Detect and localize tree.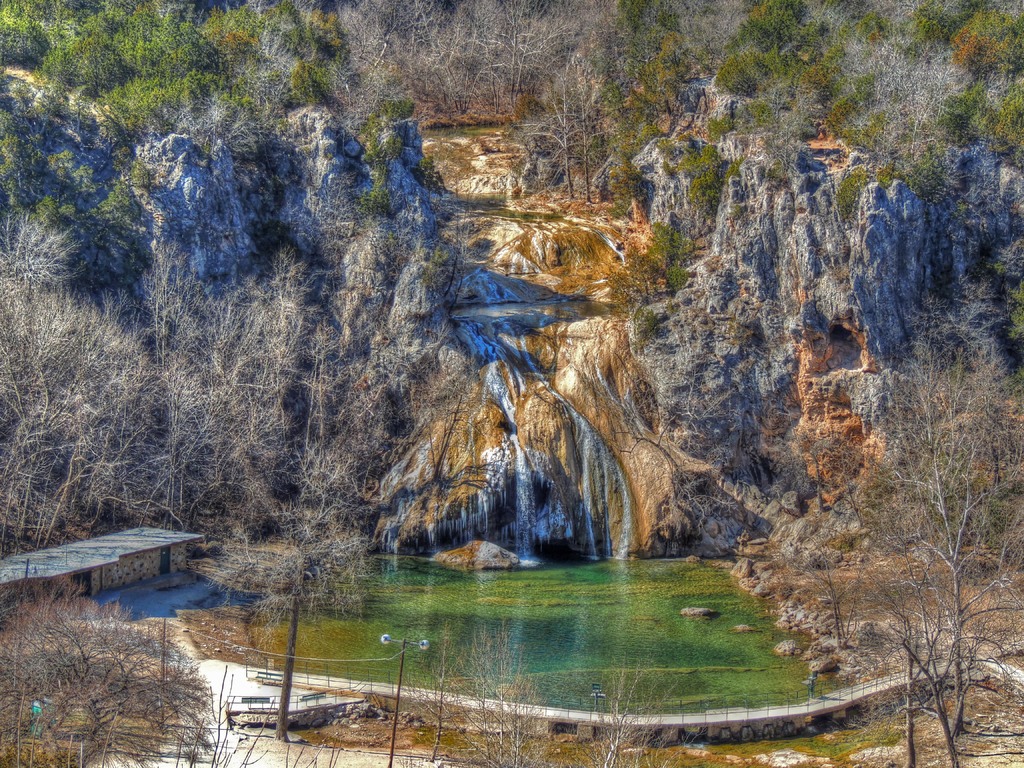
Localized at crop(186, 318, 490, 735).
